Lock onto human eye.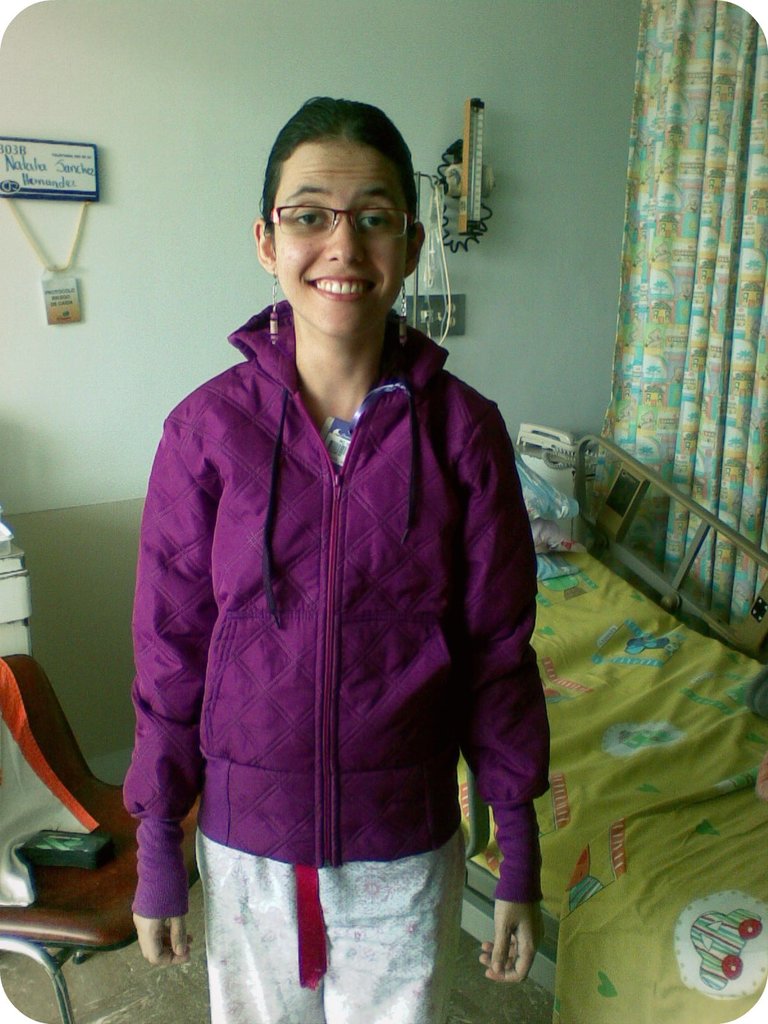
Locked: {"x1": 352, "y1": 203, "x2": 394, "y2": 232}.
